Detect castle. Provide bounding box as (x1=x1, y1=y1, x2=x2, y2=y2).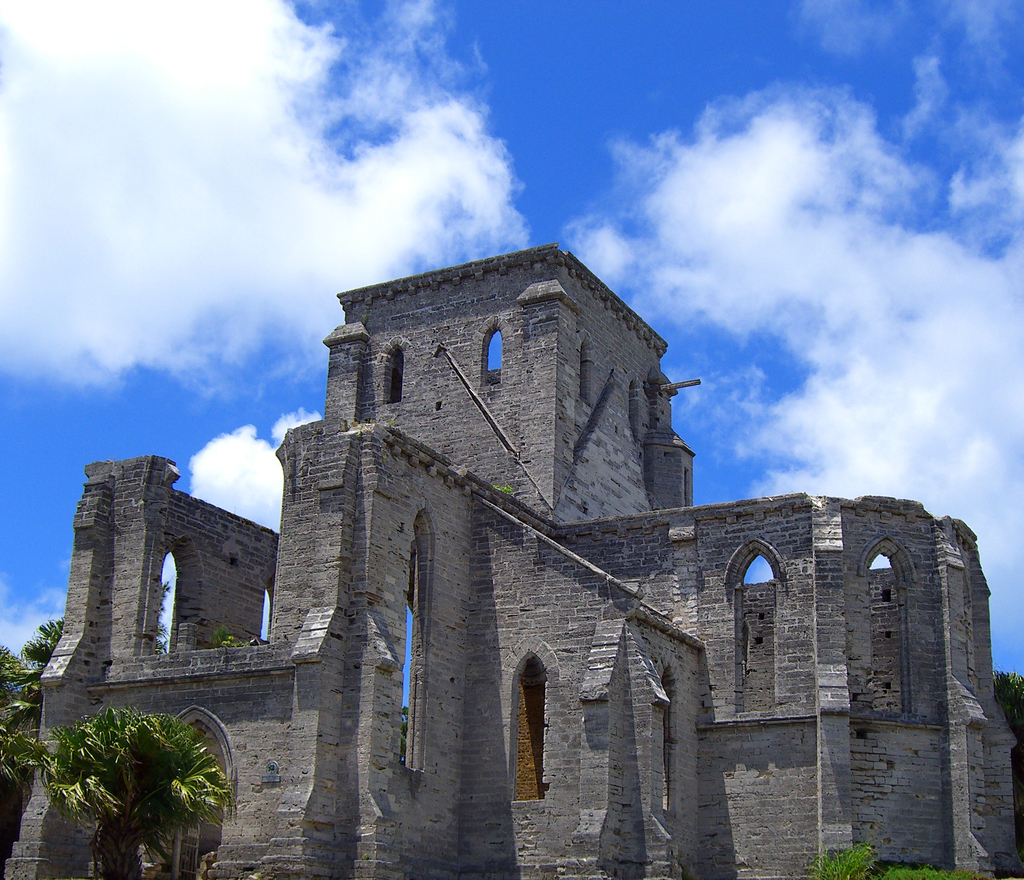
(x1=27, y1=218, x2=993, y2=879).
